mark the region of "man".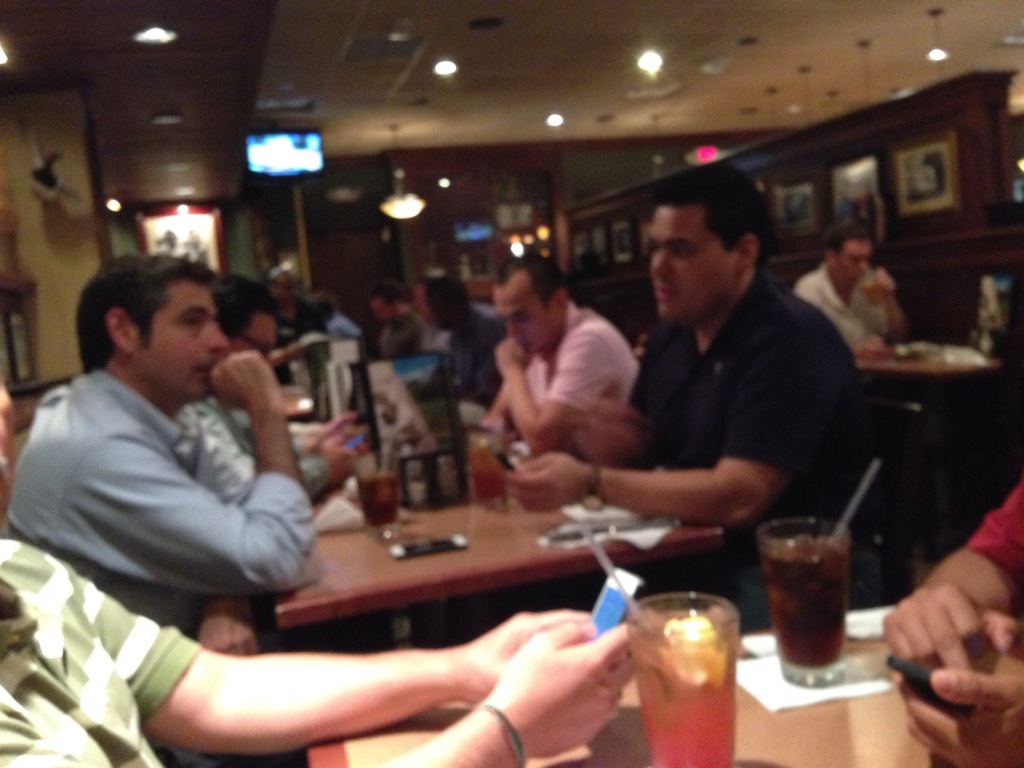
Region: (left=0, top=374, right=634, bottom=767).
